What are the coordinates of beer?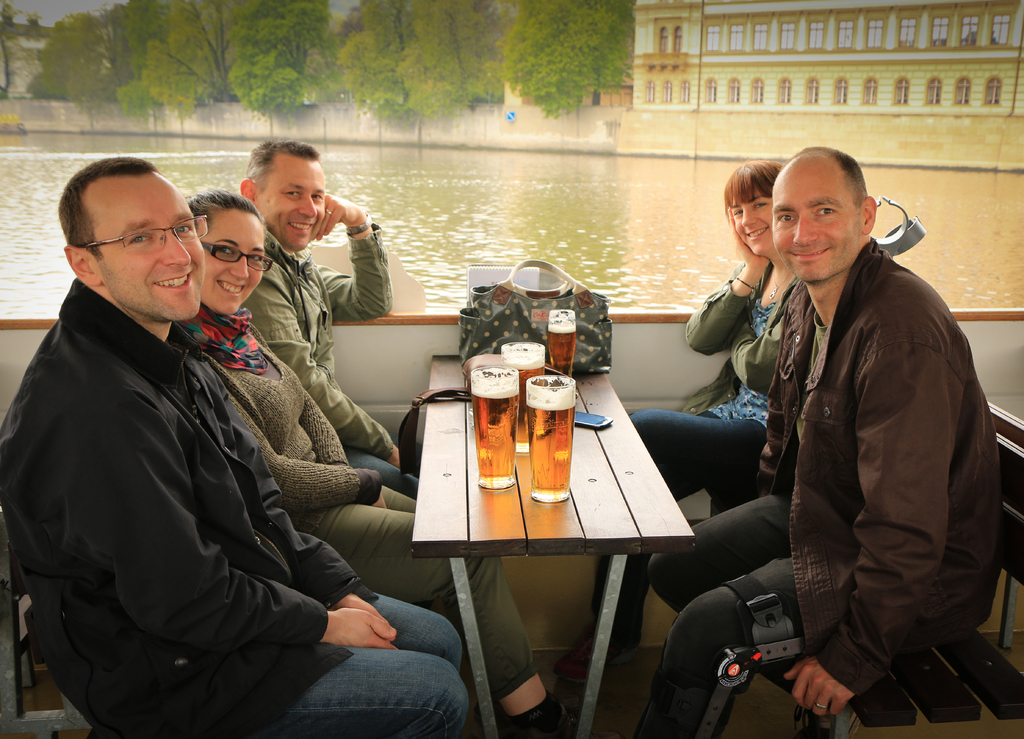
l=503, t=357, r=543, b=423.
